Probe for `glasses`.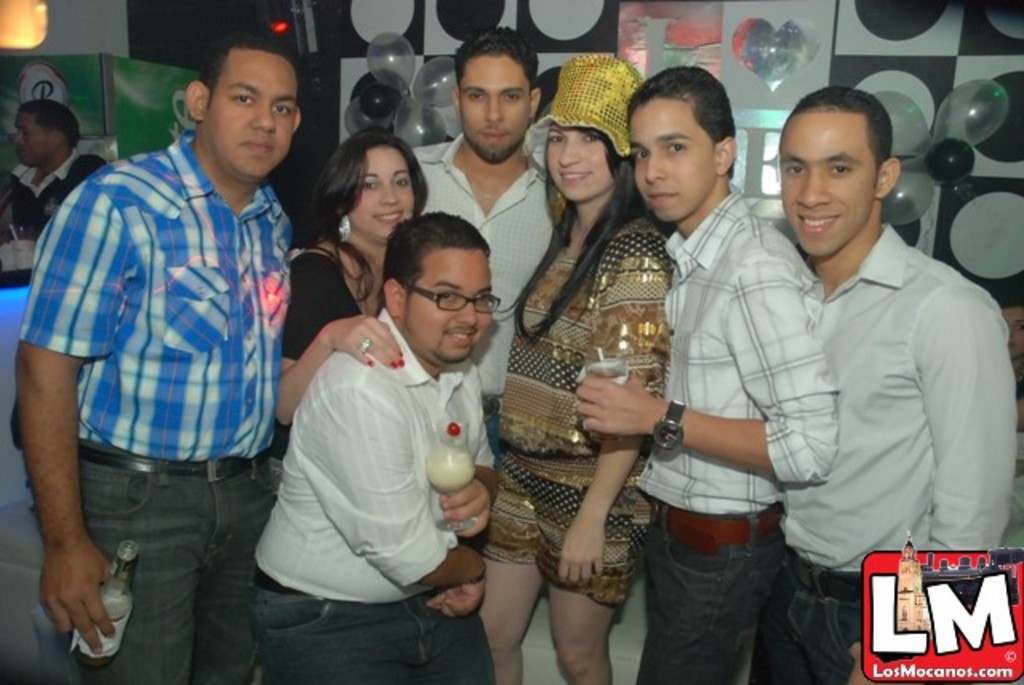
Probe result: [408, 288, 512, 312].
